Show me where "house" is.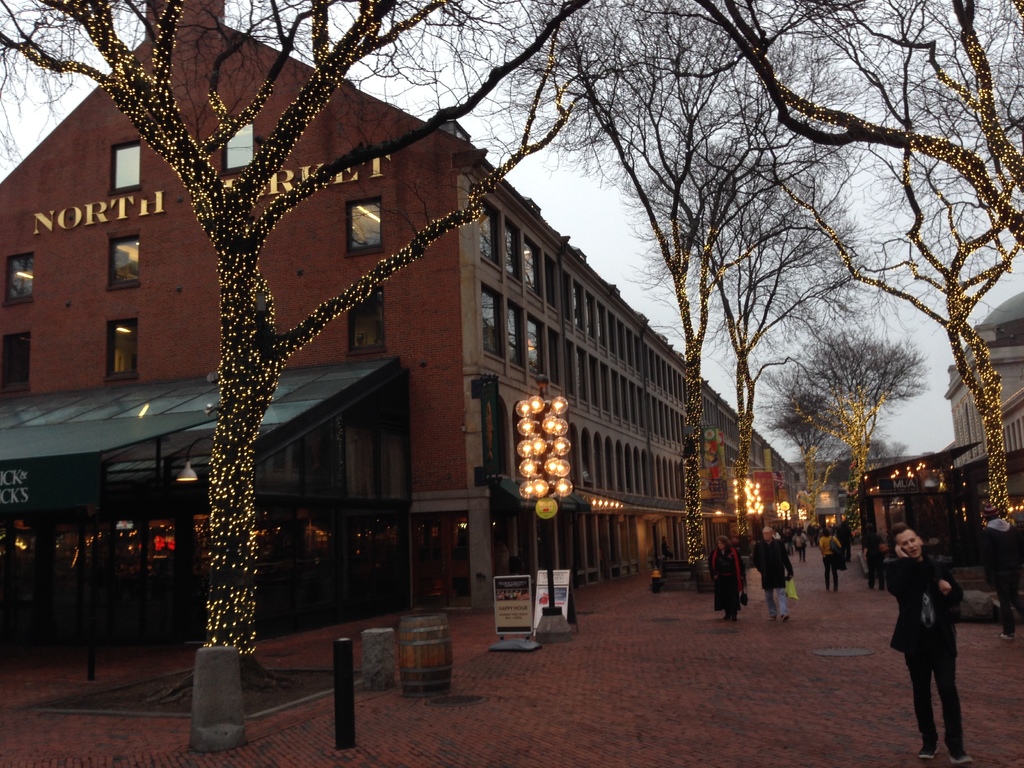
"house" is at 778/457/931/547.
